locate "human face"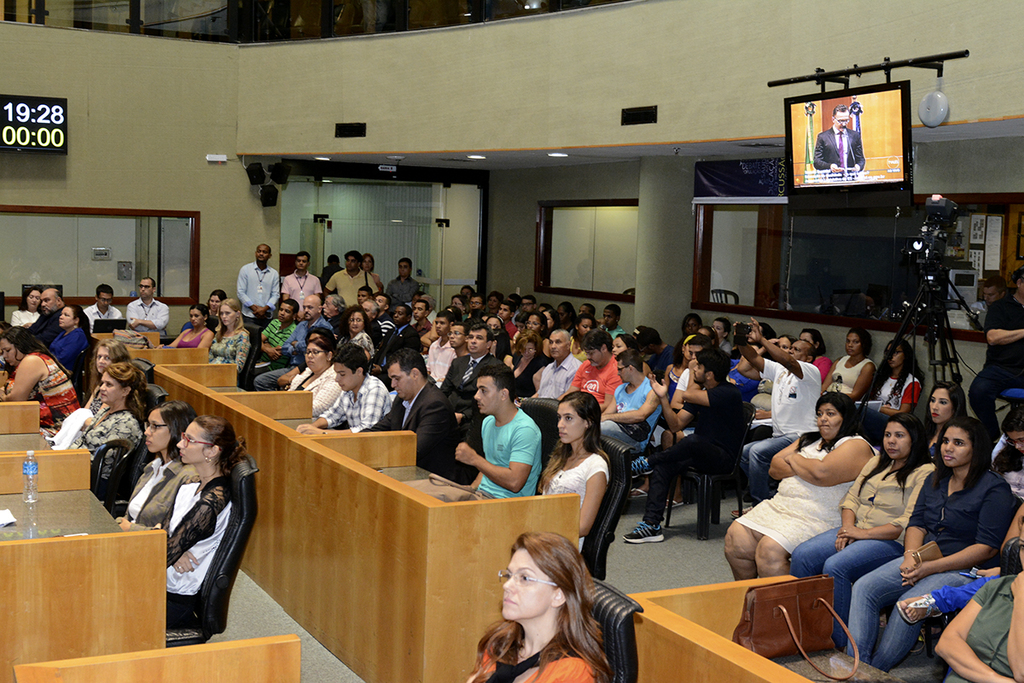
x1=474, y1=376, x2=501, y2=412
